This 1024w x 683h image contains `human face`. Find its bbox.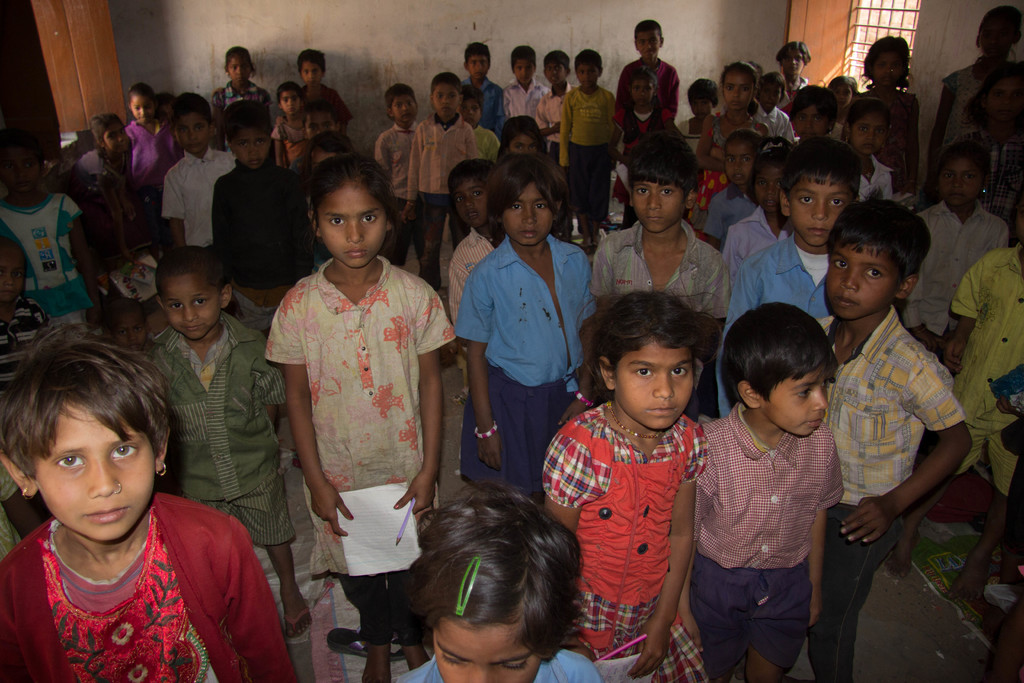
(x1=513, y1=60, x2=532, y2=86).
